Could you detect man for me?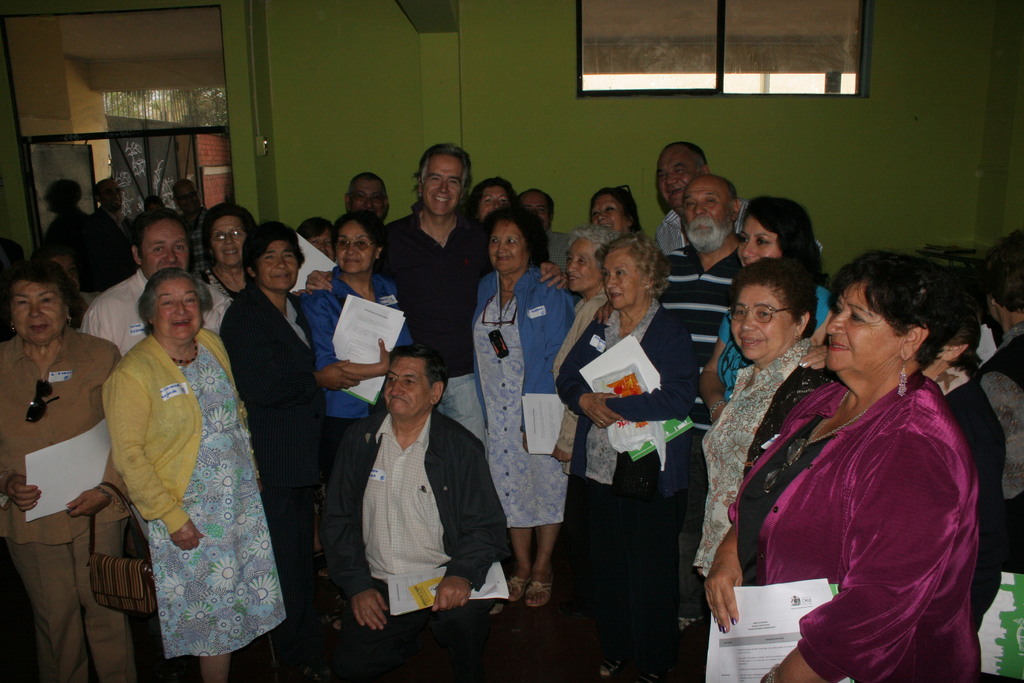
Detection result: (left=85, top=177, right=139, bottom=292).
